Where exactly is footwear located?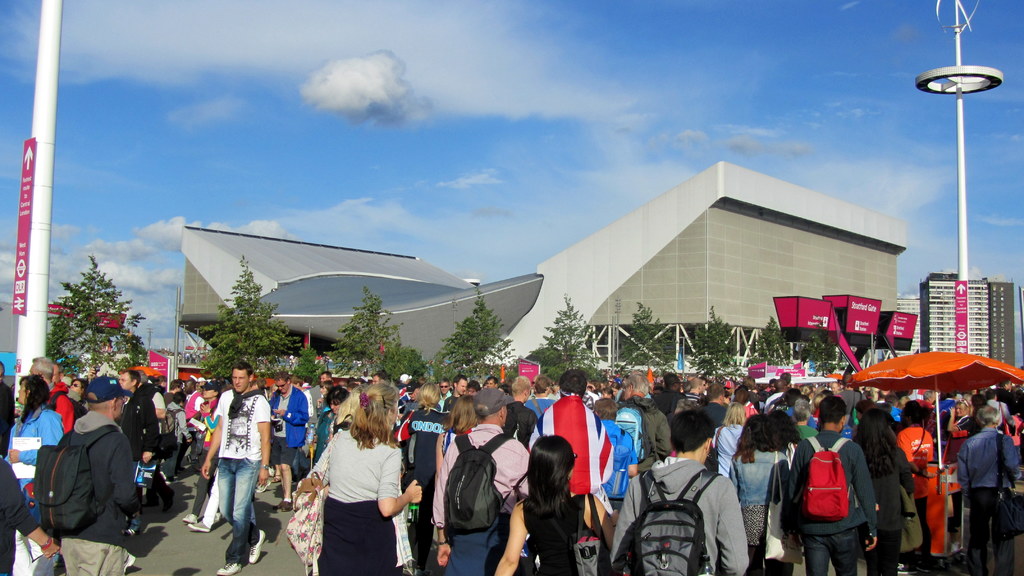
Its bounding box is <region>162, 493, 172, 514</region>.
